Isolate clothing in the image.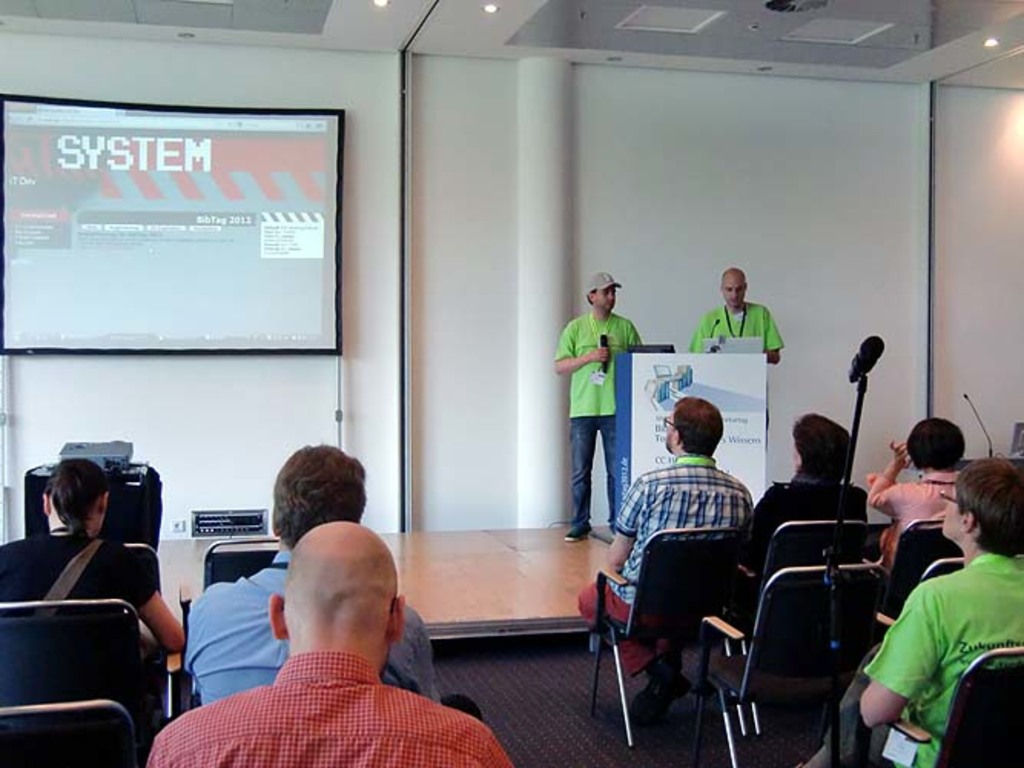
Isolated region: Rect(547, 301, 643, 522).
